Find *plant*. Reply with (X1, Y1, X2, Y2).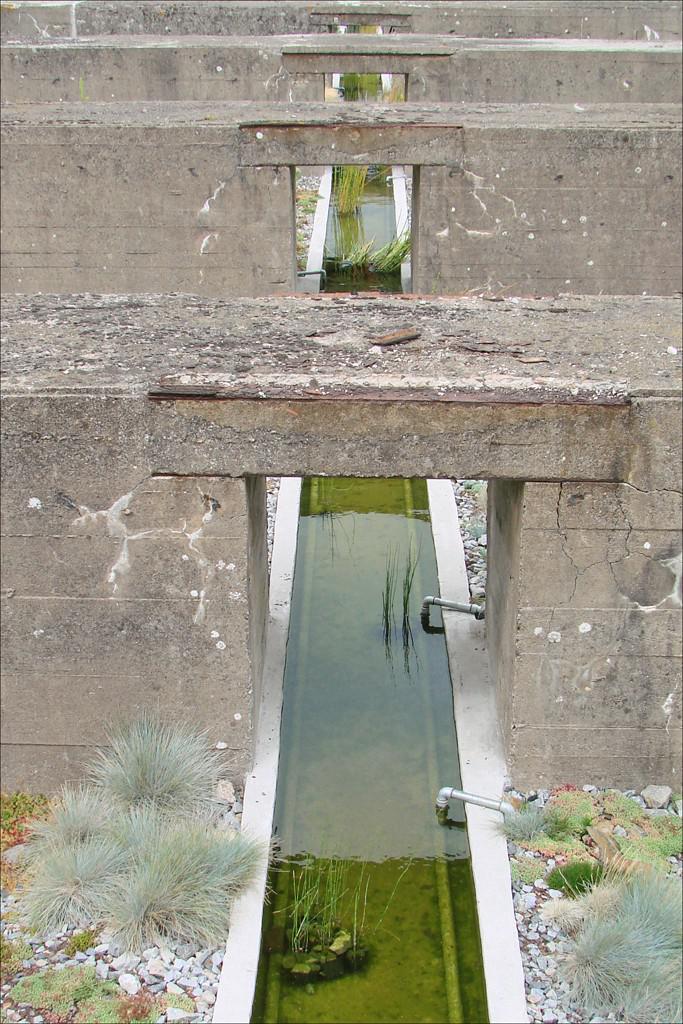
(560, 847, 682, 1023).
